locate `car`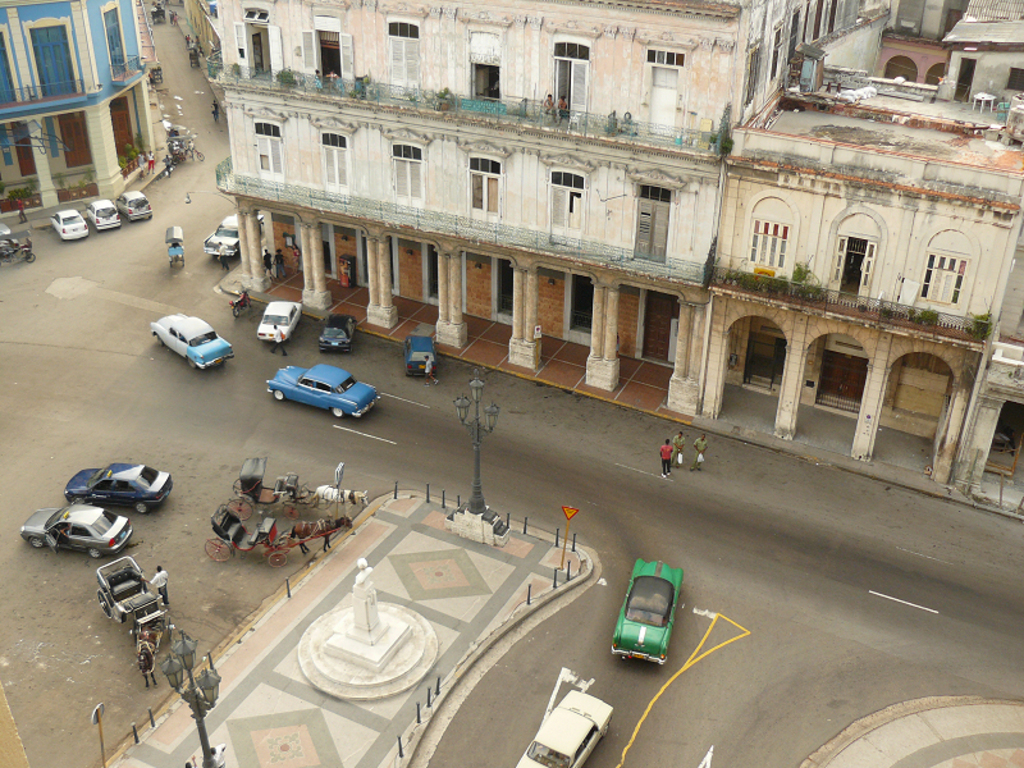
<region>84, 195, 127, 239</region>
